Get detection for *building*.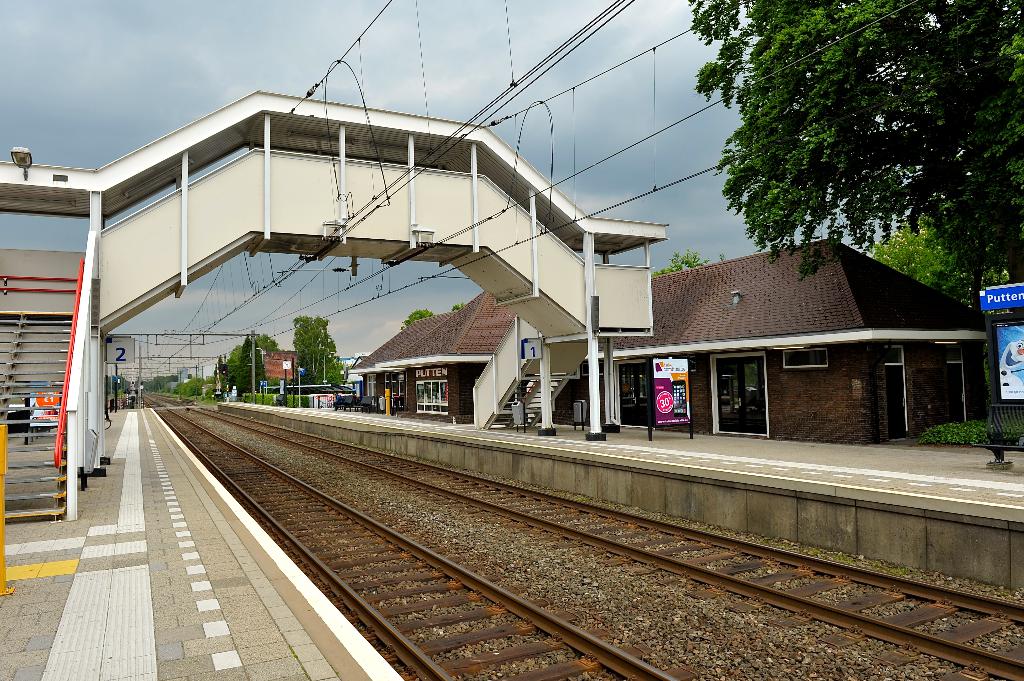
Detection: x1=351 y1=234 x2=988 y2=439.
